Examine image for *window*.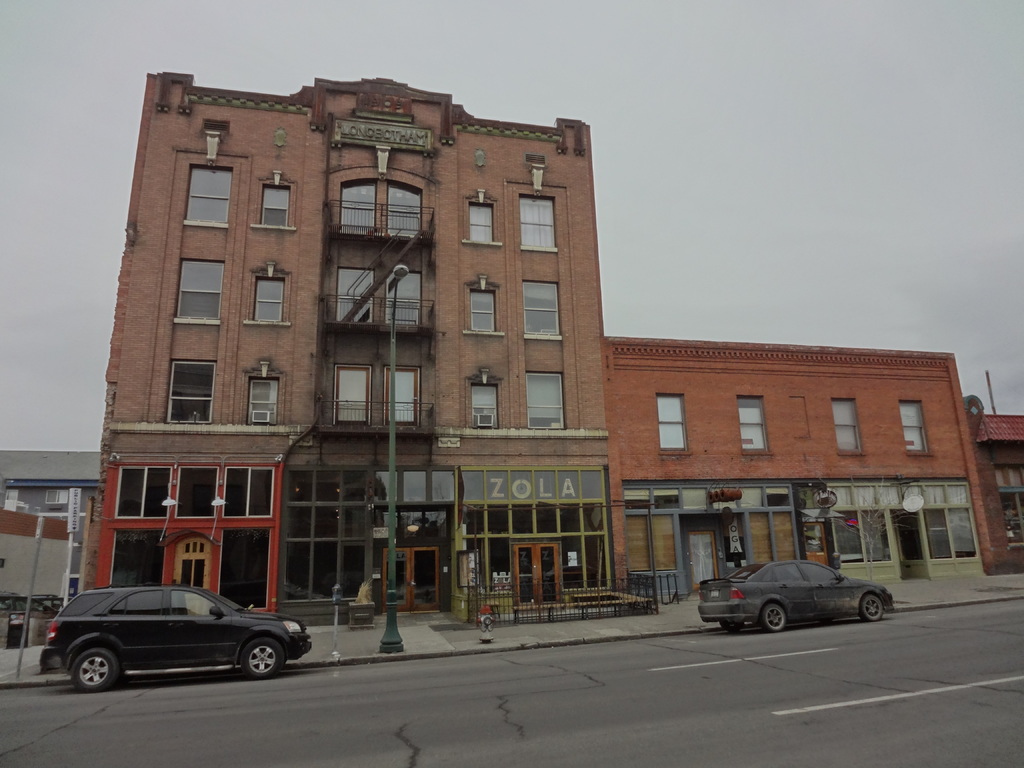
Examination result: 468 200 495 239.
